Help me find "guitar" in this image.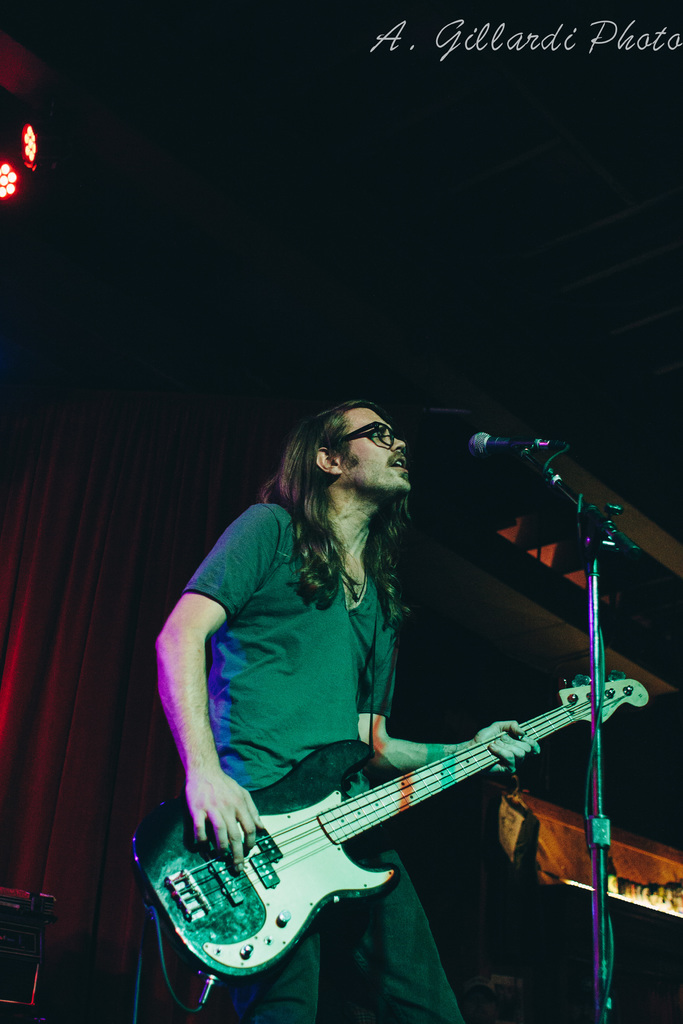
Found it: rect(140, 679, 662, 995).
